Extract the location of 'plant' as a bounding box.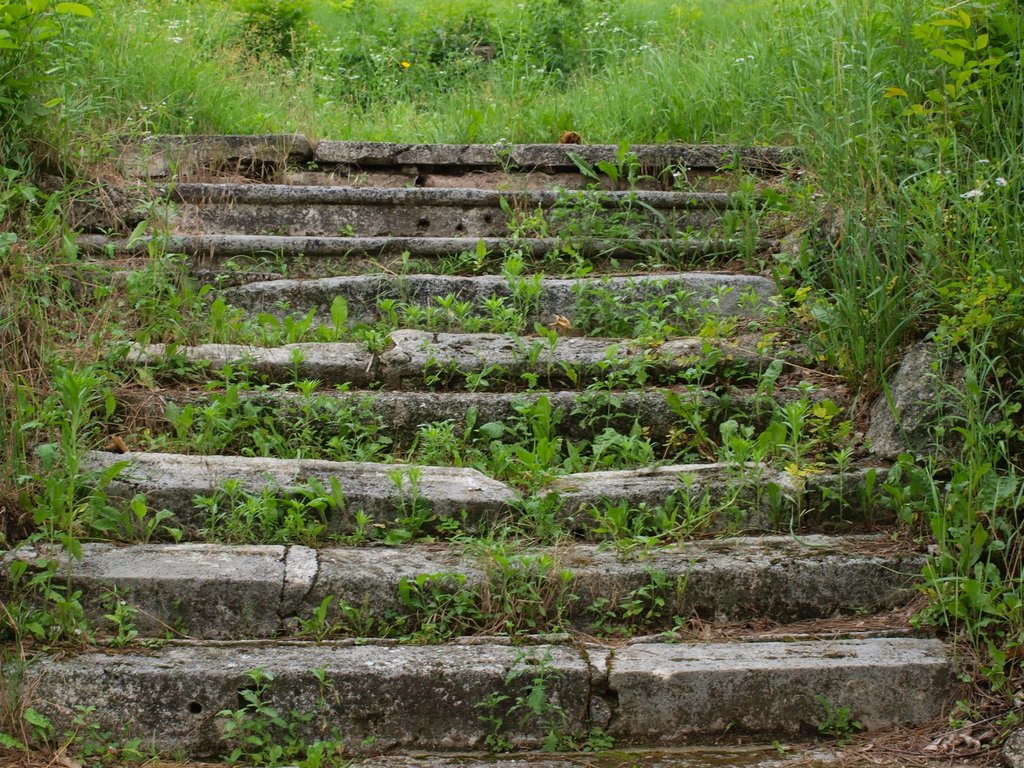
rect(486, 508, 520, 546).
